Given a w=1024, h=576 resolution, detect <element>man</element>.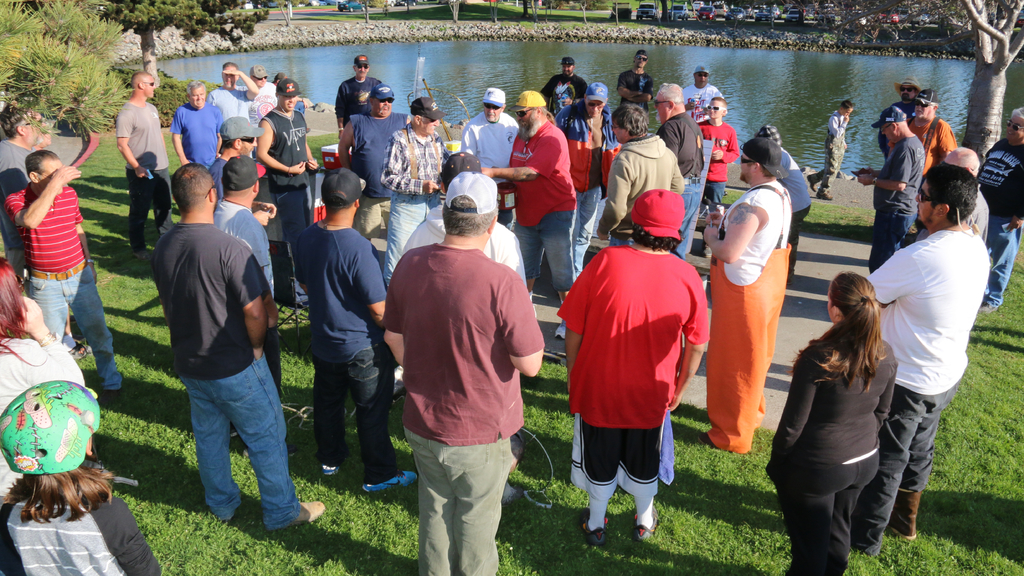
region(906, 83, 952, 181).
